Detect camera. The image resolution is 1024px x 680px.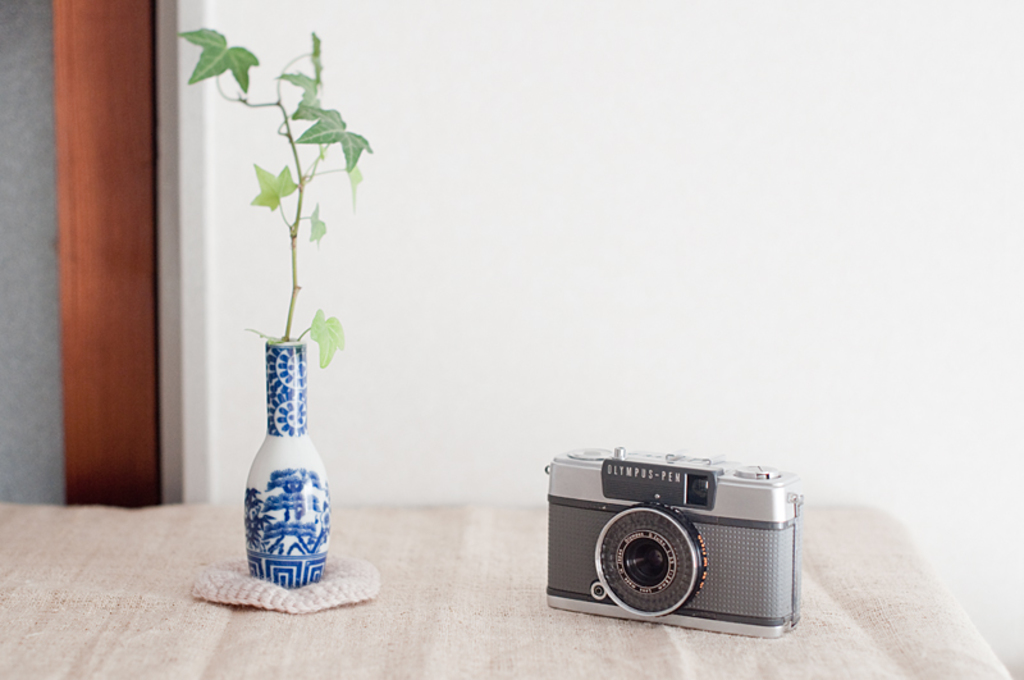
{"left": 545, "top": 438, "right": 805, "bottom": 635}.
